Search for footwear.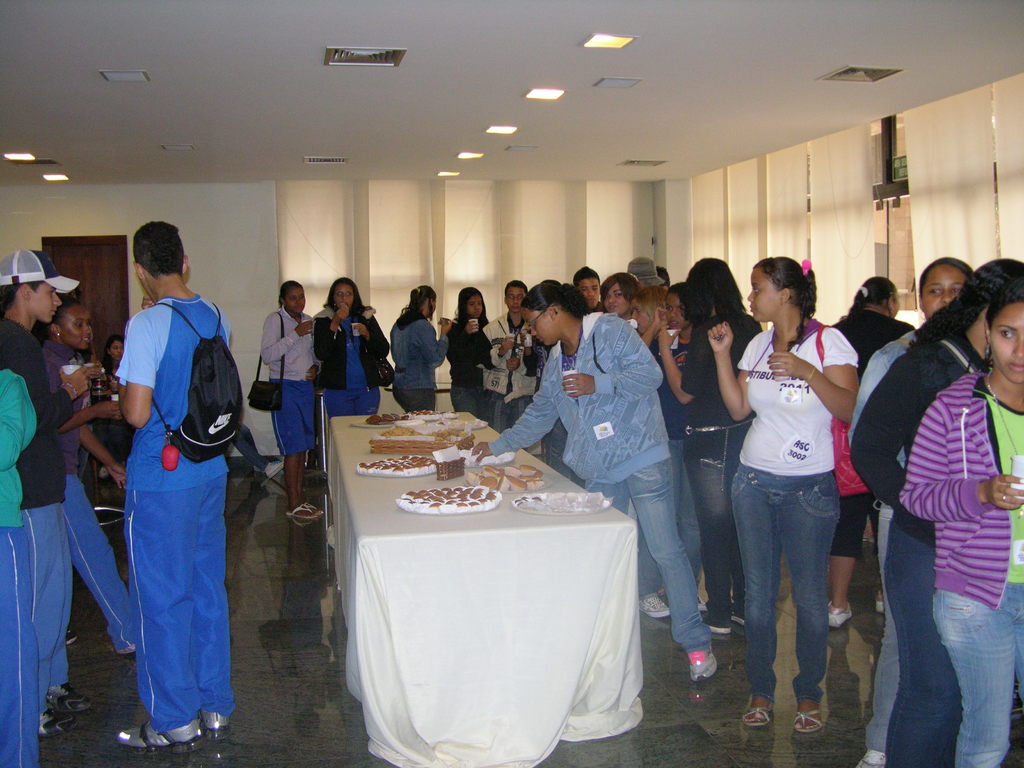
Found at [121,716,199,755].
